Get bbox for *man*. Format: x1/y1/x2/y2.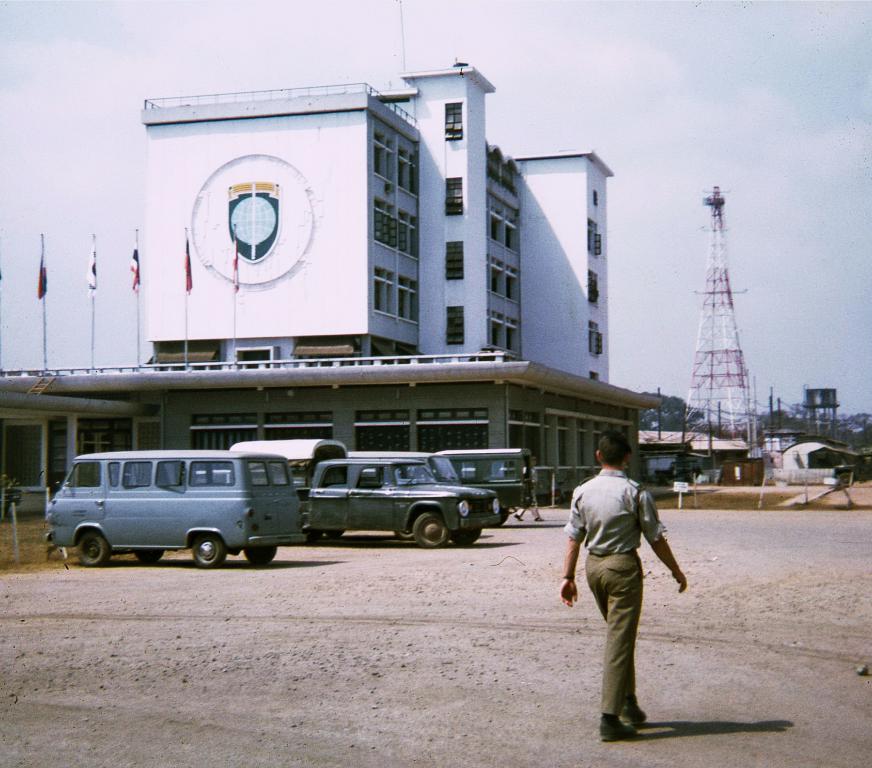
570/439/691/732.
